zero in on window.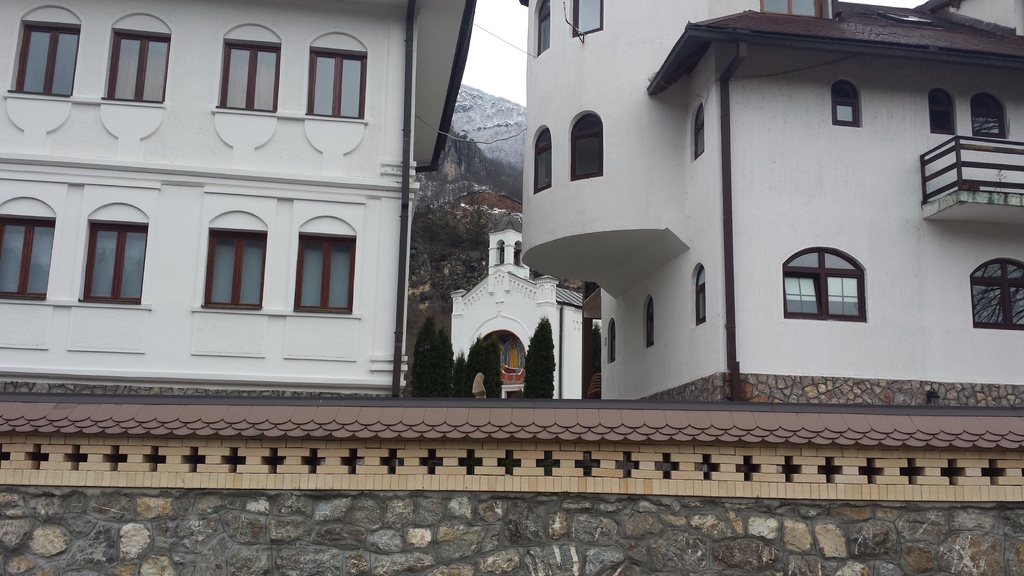
Zeroed in: (x1=5, y1=197, x2=47, y2=303).
